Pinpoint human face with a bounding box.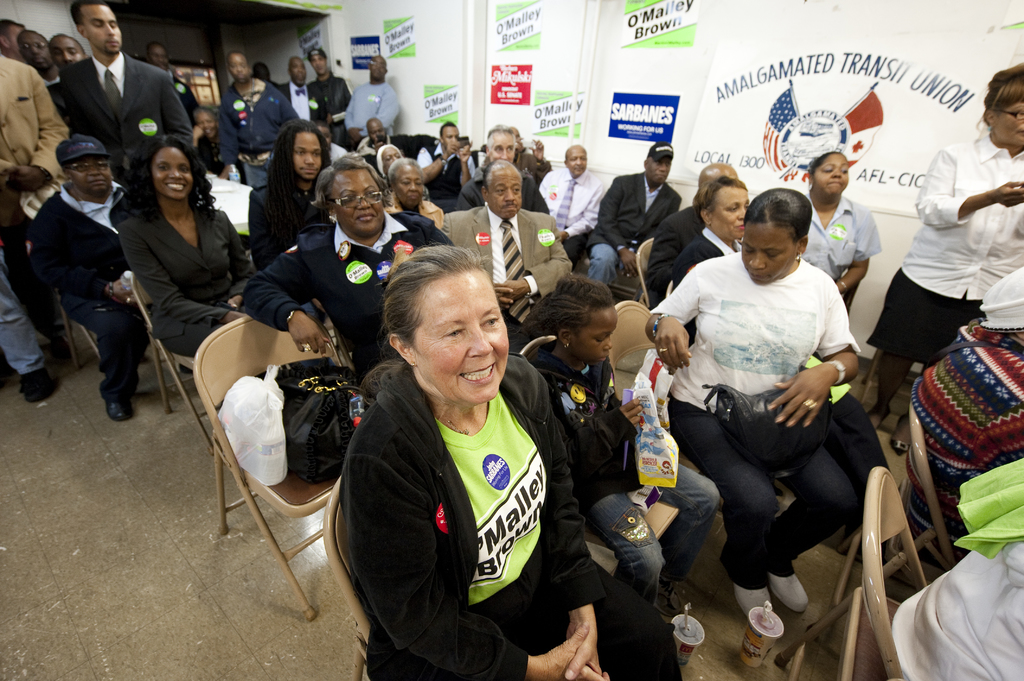
(x1=742, y1=221, x2=799, y2=287).
